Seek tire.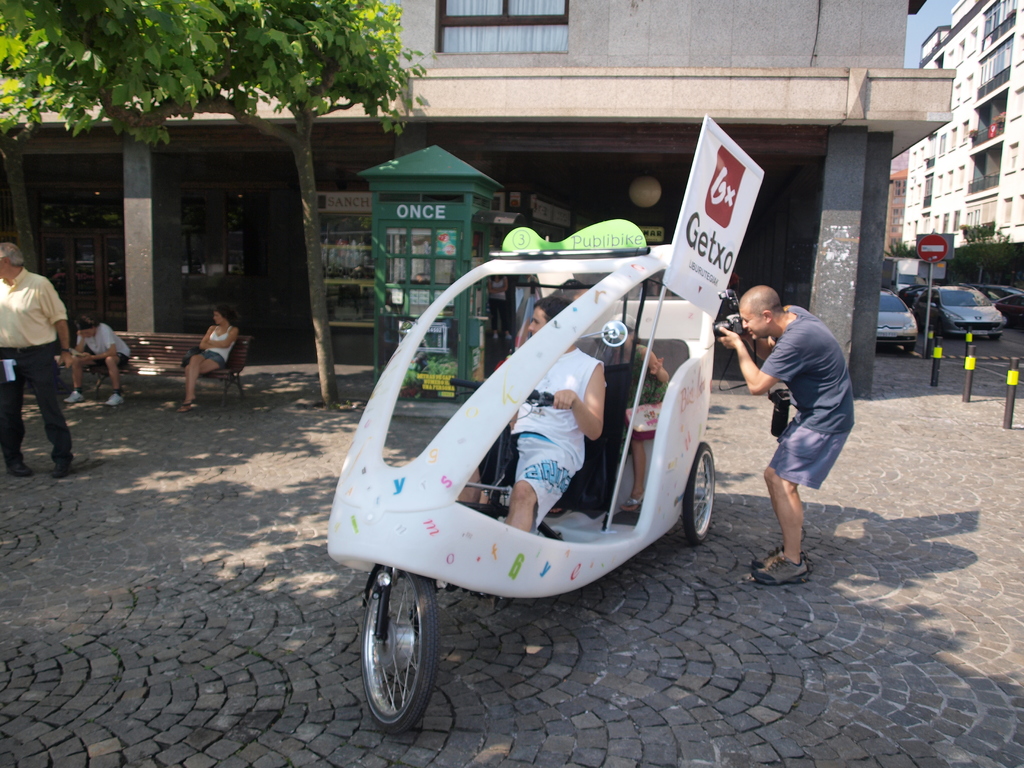
<region>361, 569, 440, 730</region>.
